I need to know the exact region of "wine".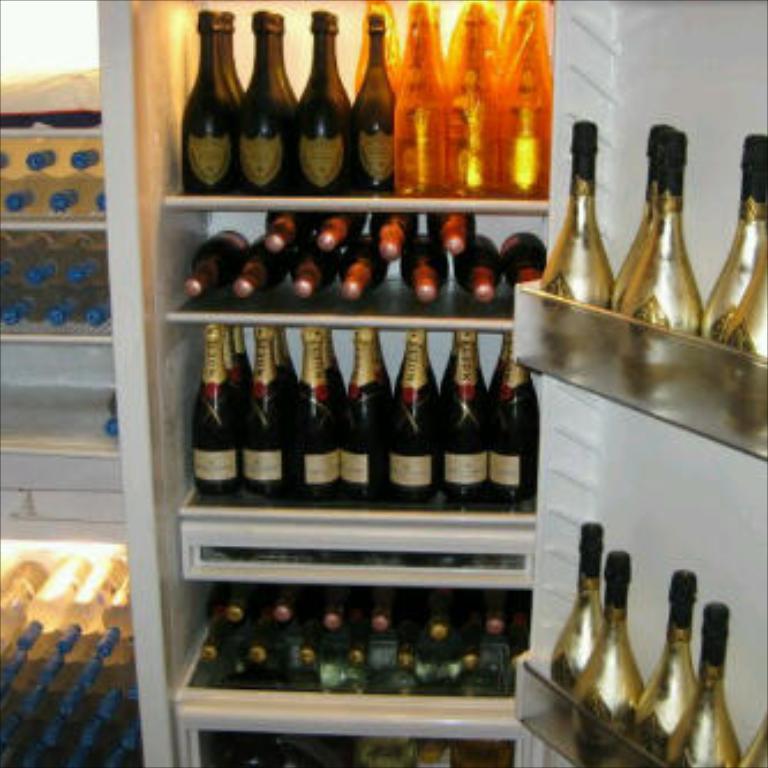
Region: (left=228, top=9, right=242, bottom=97).
